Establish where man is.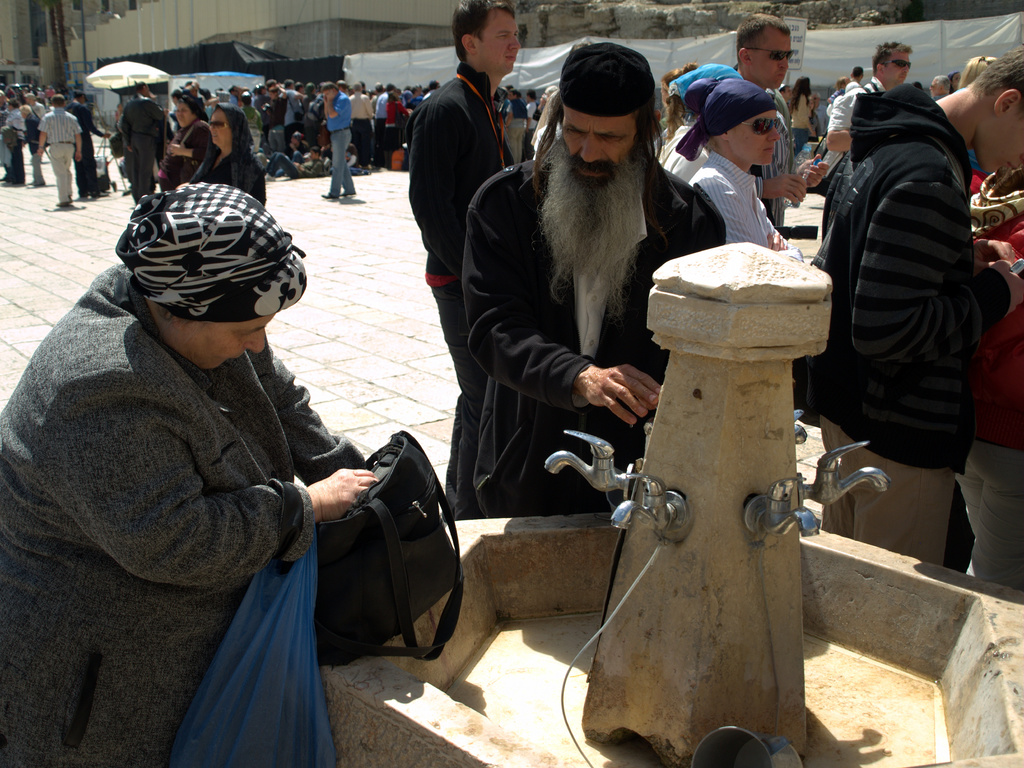
Established at x1=346, y1=83, x2=374, y2=171.
